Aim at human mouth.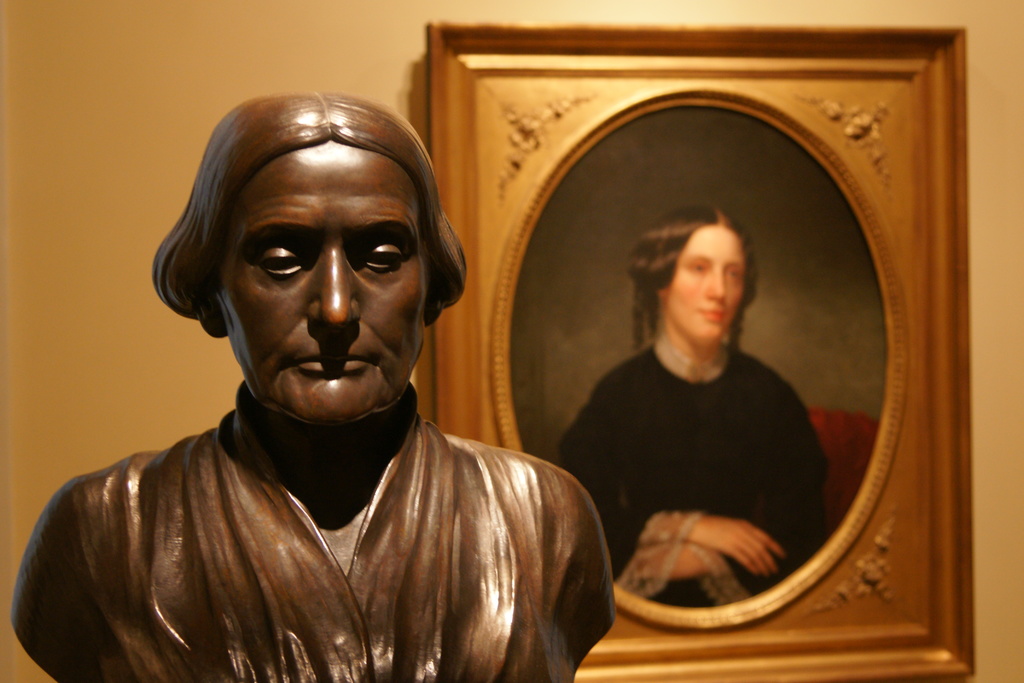
Aimed at [x1=285, y1=336, x2=383, y2=379].
